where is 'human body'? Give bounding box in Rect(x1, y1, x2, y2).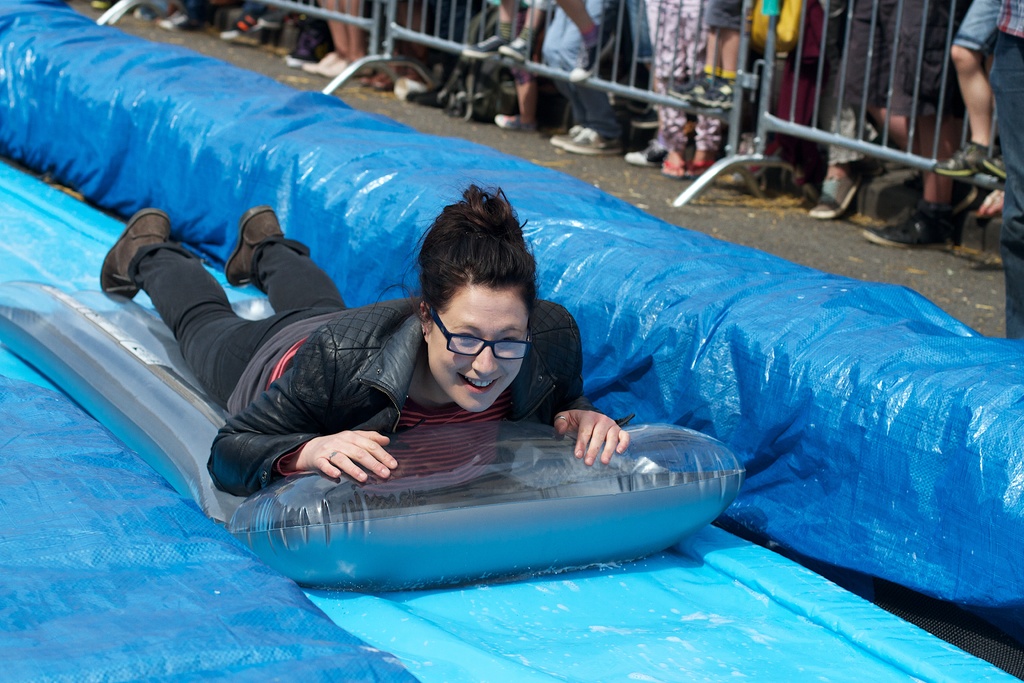
Rect(100, 186, 628, 498).
